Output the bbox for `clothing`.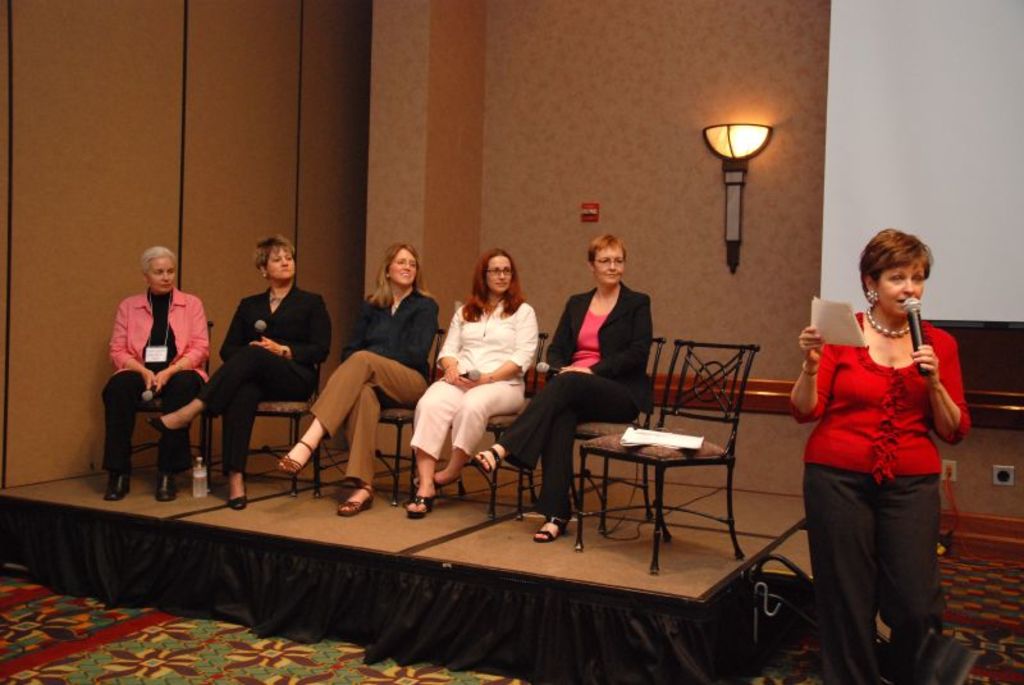
(406,287,545,462).
